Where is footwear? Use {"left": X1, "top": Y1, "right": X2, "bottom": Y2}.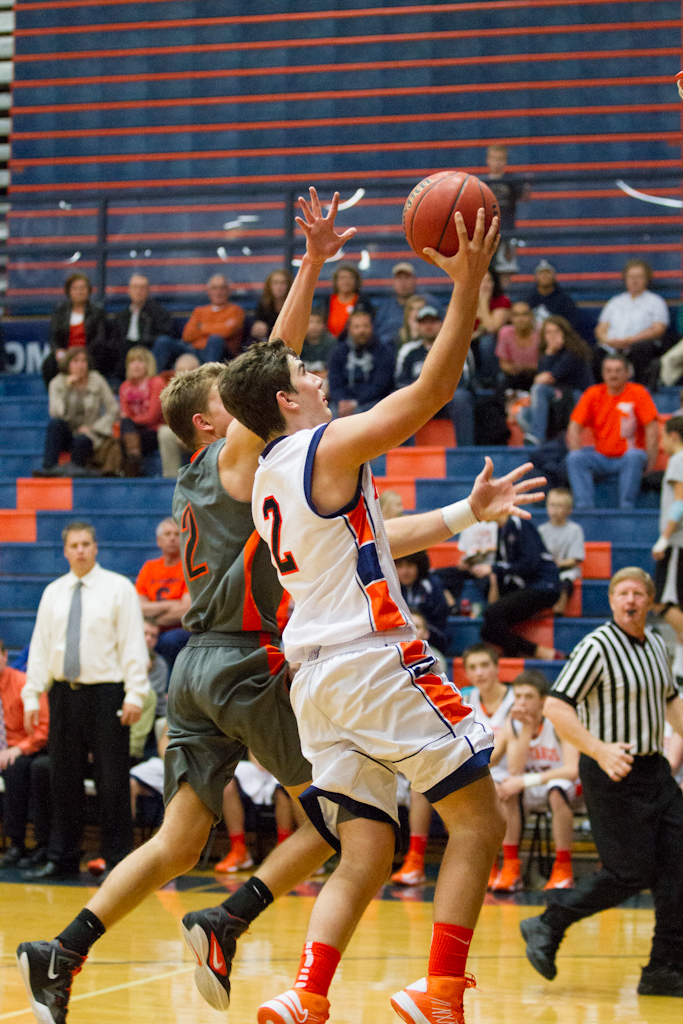
{"left": 388, "top": 971, "right": 476, "bottom": 1023}.
